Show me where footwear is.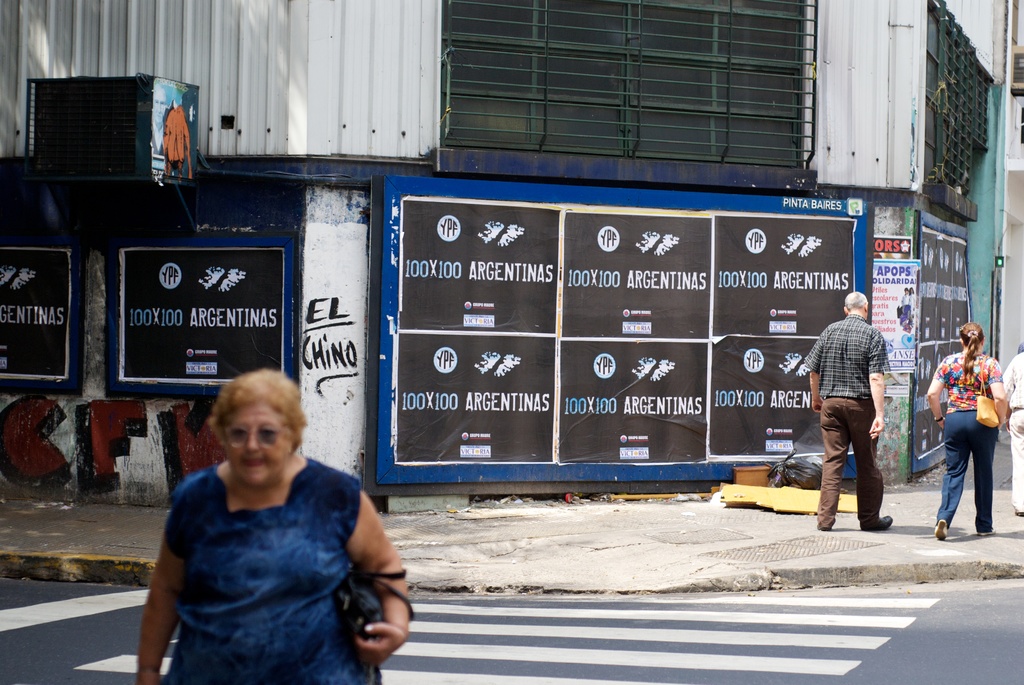
footwear is at {"left": 814, "top": 518, "right": 832, "bottom": 531}.
